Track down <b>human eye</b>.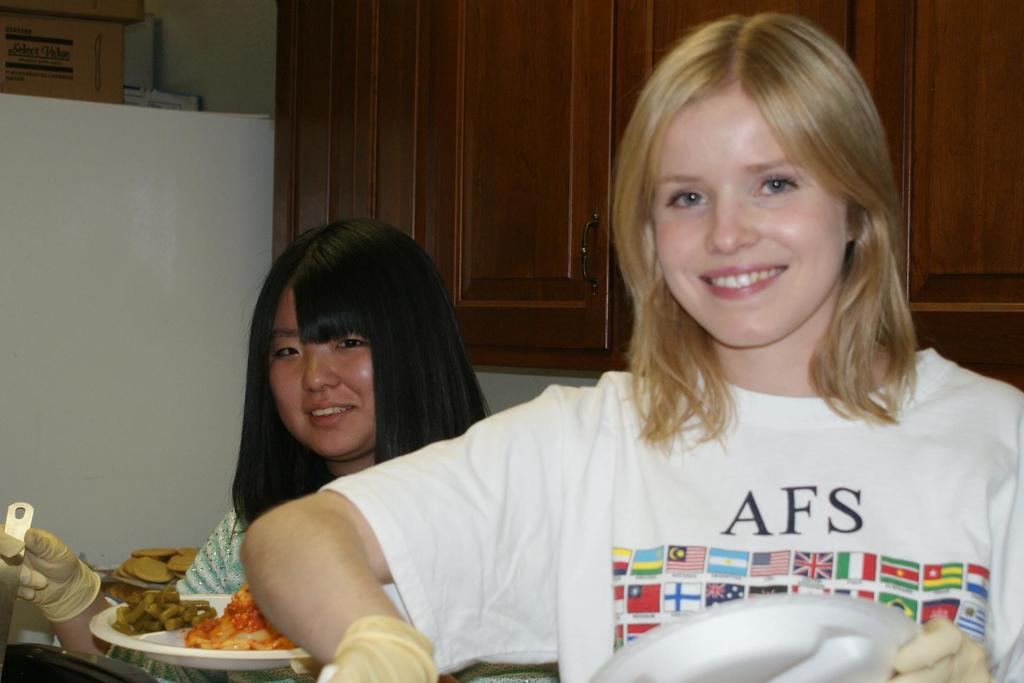
Tracked to [273, 341, 303, 366].
